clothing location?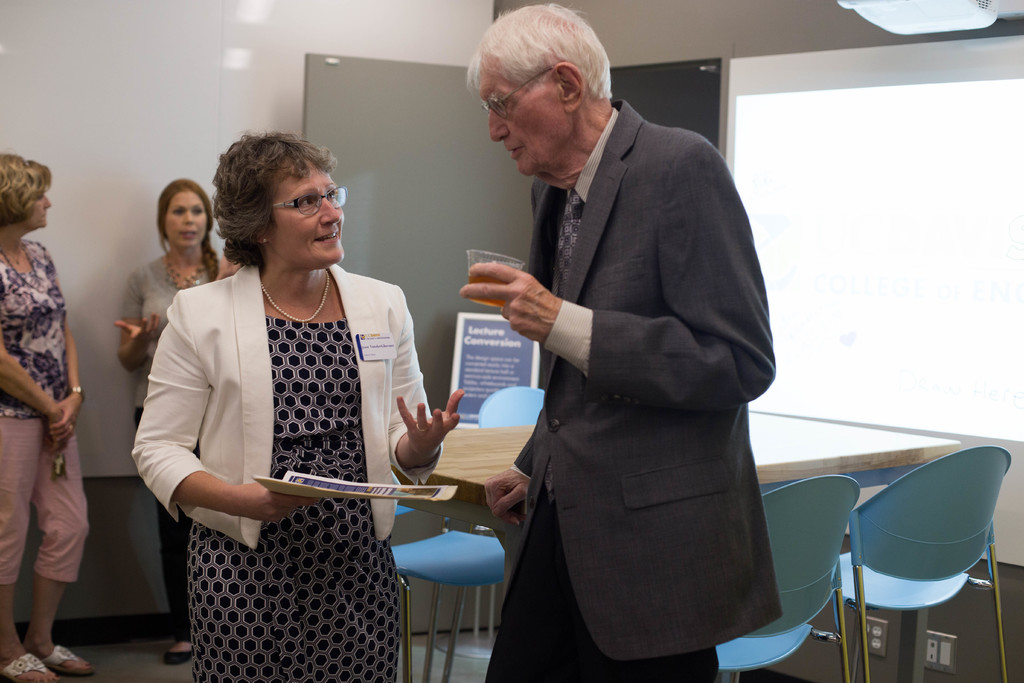
[left=0, top=238, right=88, bottom=585]
